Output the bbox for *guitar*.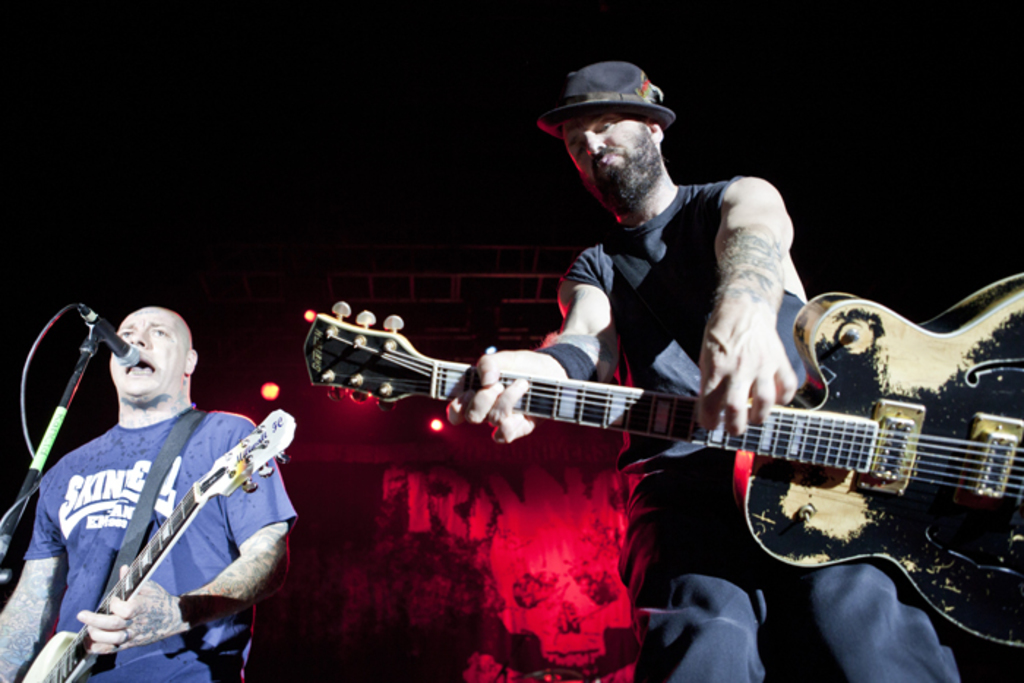
bbox=[18, 402, 303, 682].
